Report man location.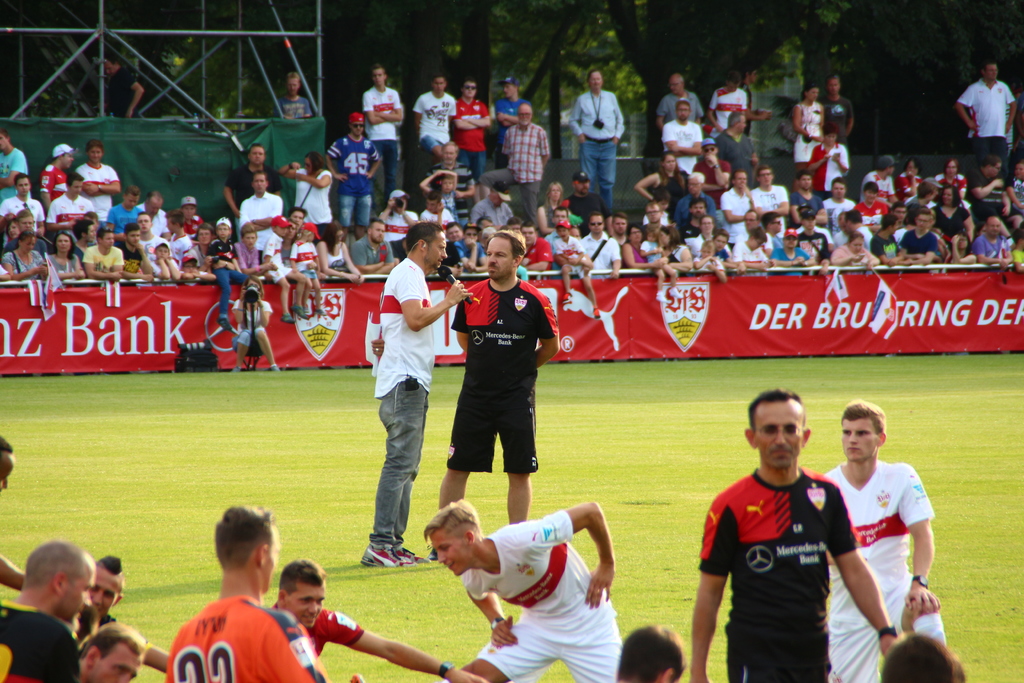
Report: Rect(326, 112, 390, 238).
